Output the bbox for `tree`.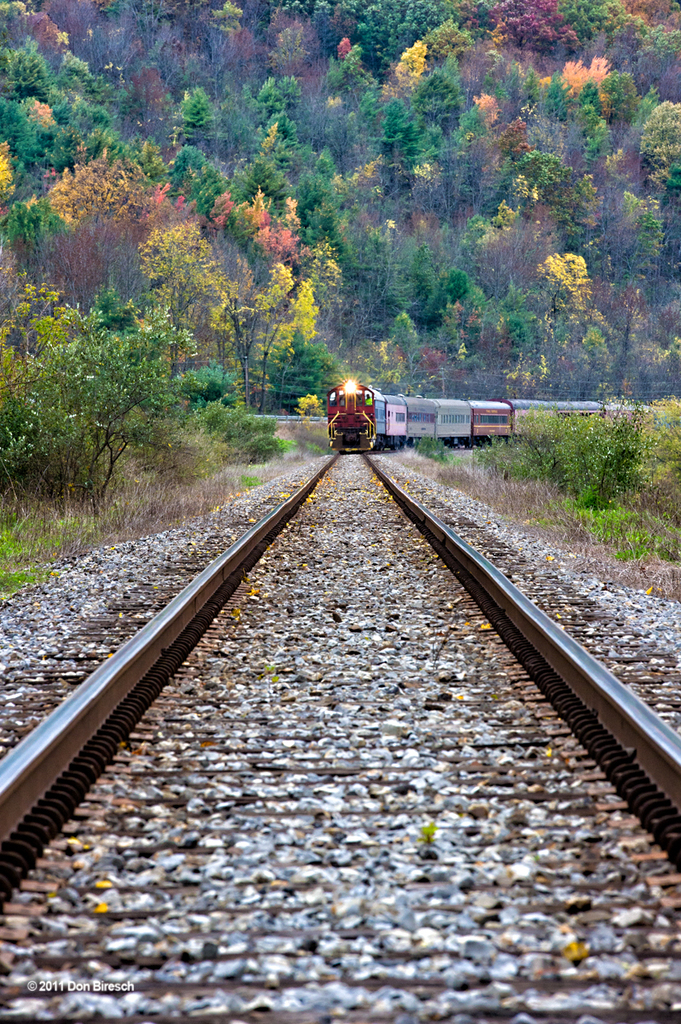
locate(545, 73, 573, 130).
